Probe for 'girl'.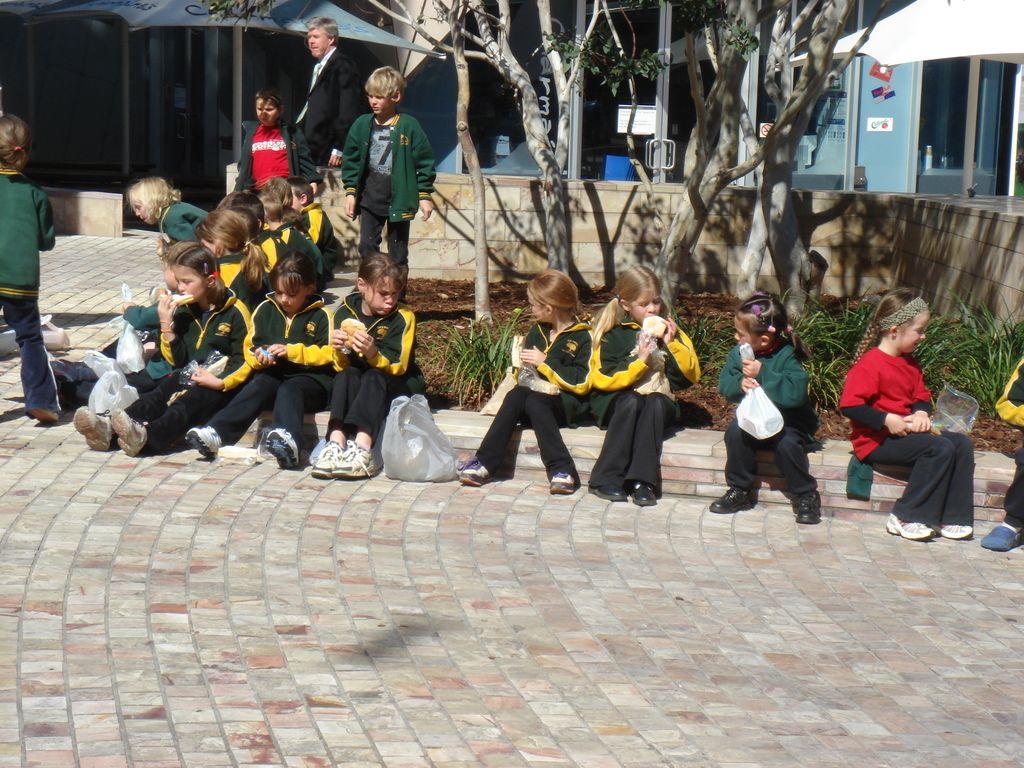
Probe result: {"left": 715, "top": 284, "right": 826, "bottom": 519}.
